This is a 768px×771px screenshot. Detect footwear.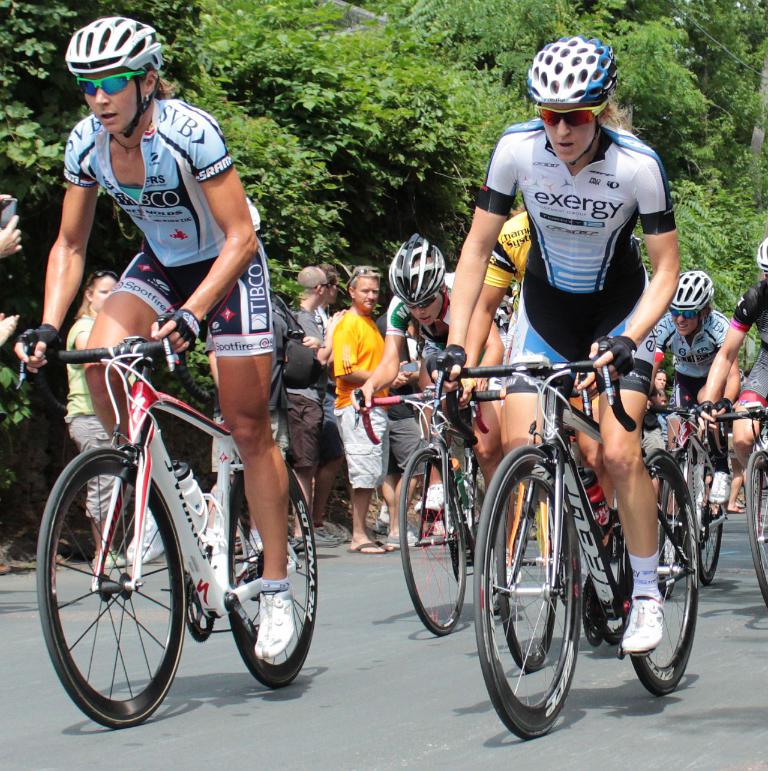
locate(410, 481, 445, 523).
